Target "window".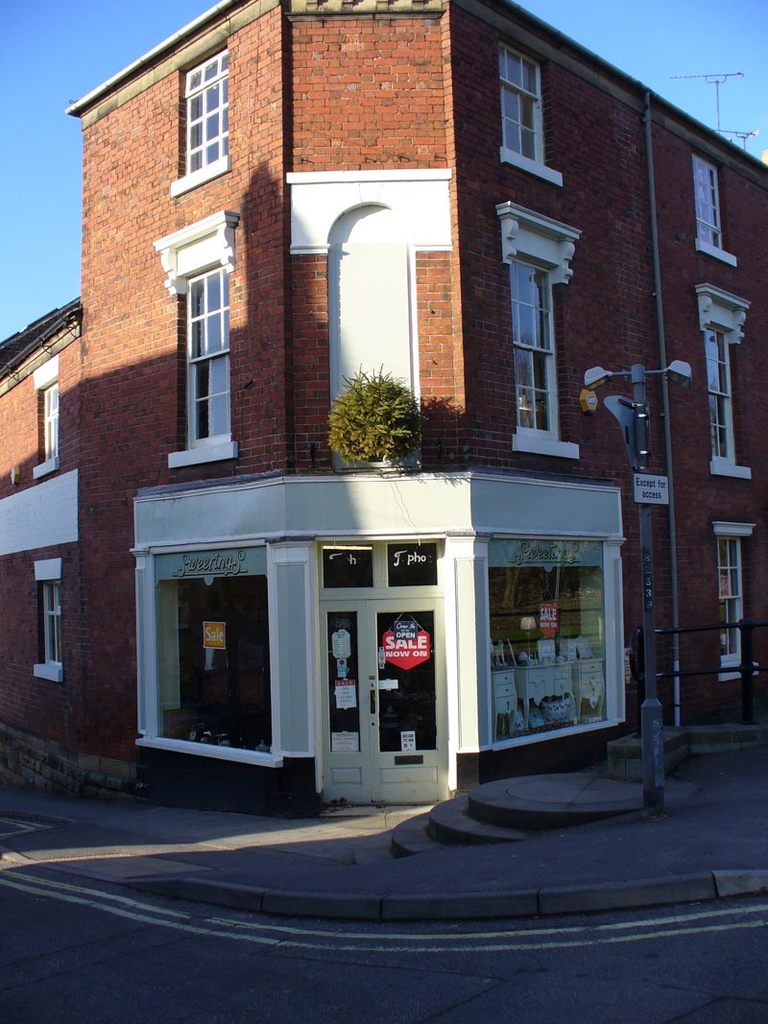
Target region: bbox(164, 260, 239, 465).
